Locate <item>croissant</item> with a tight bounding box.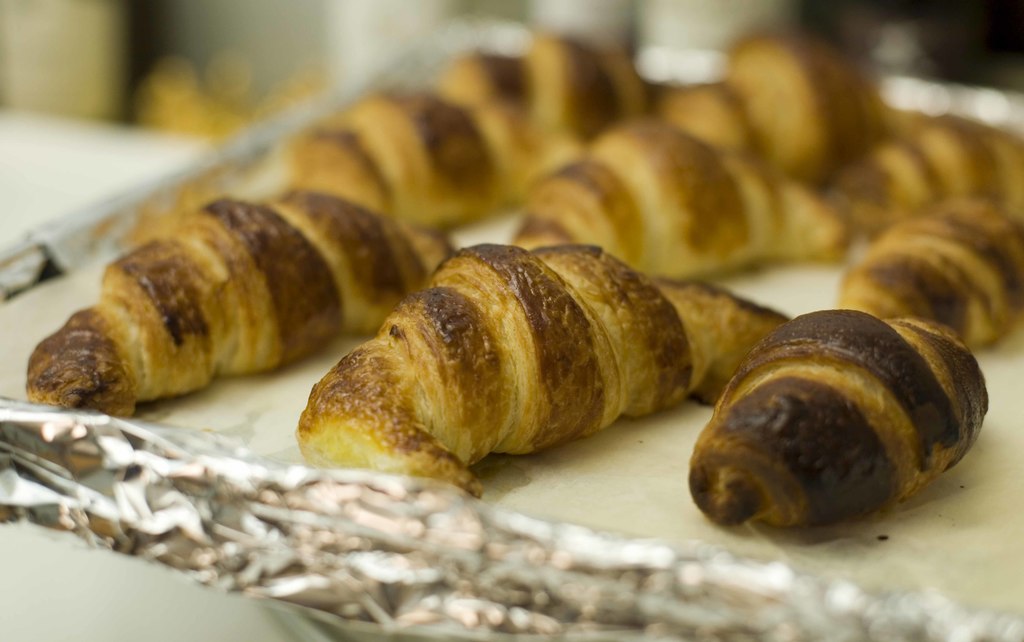
bbox(687, 305, 986, 531).
